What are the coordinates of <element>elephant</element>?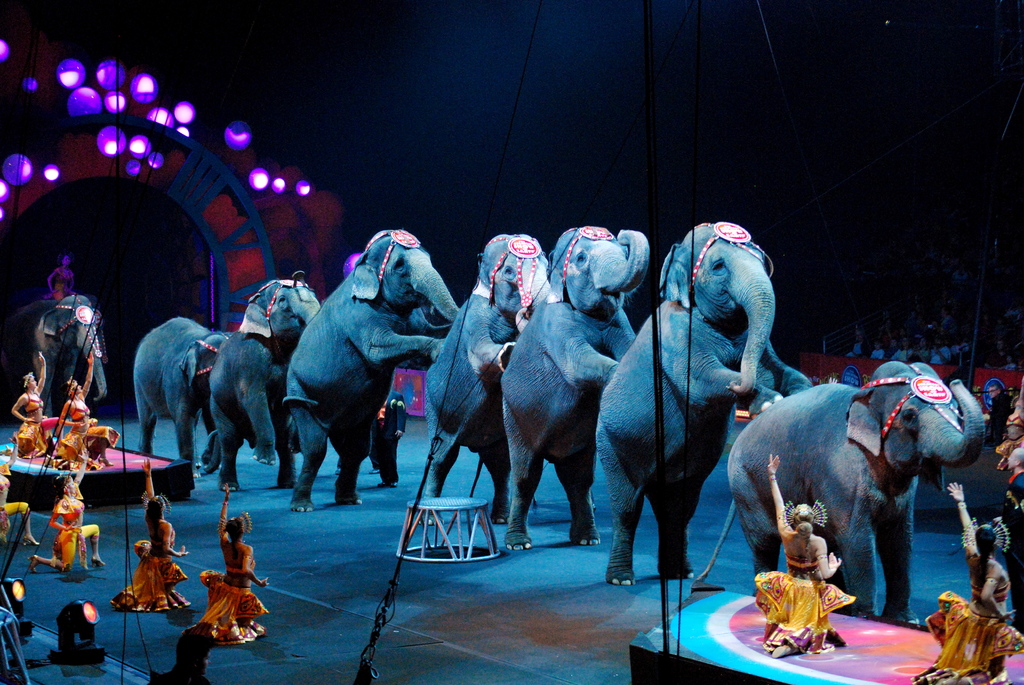
x1=419, y1=226, x2=553, y2=543.
